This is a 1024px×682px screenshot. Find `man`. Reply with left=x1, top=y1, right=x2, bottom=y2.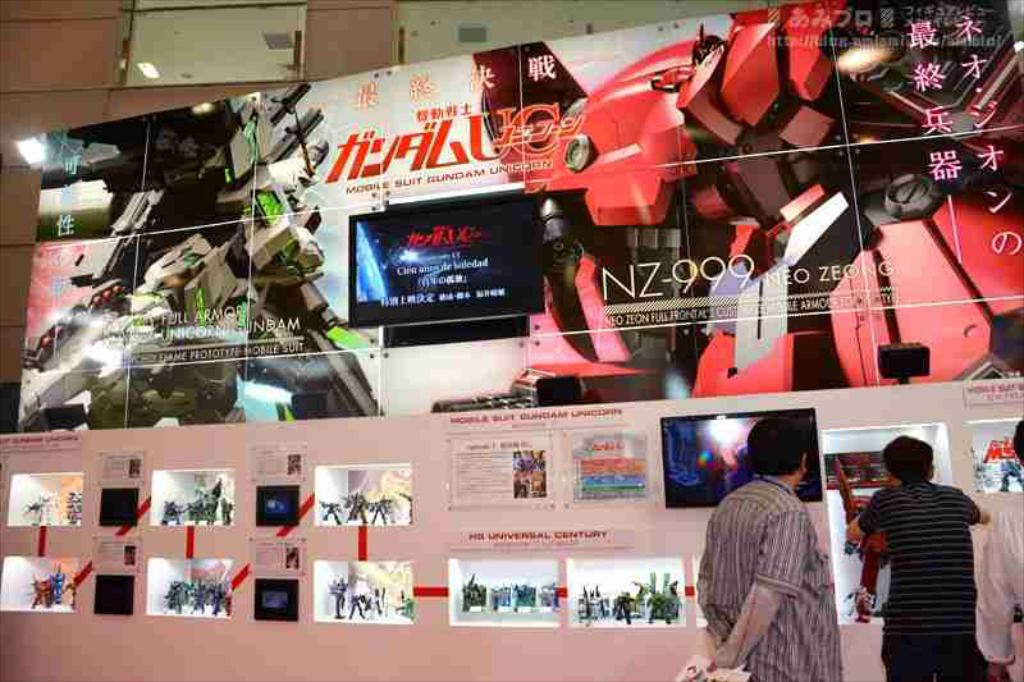
left=680, top=412, right=845, bottom=681.
